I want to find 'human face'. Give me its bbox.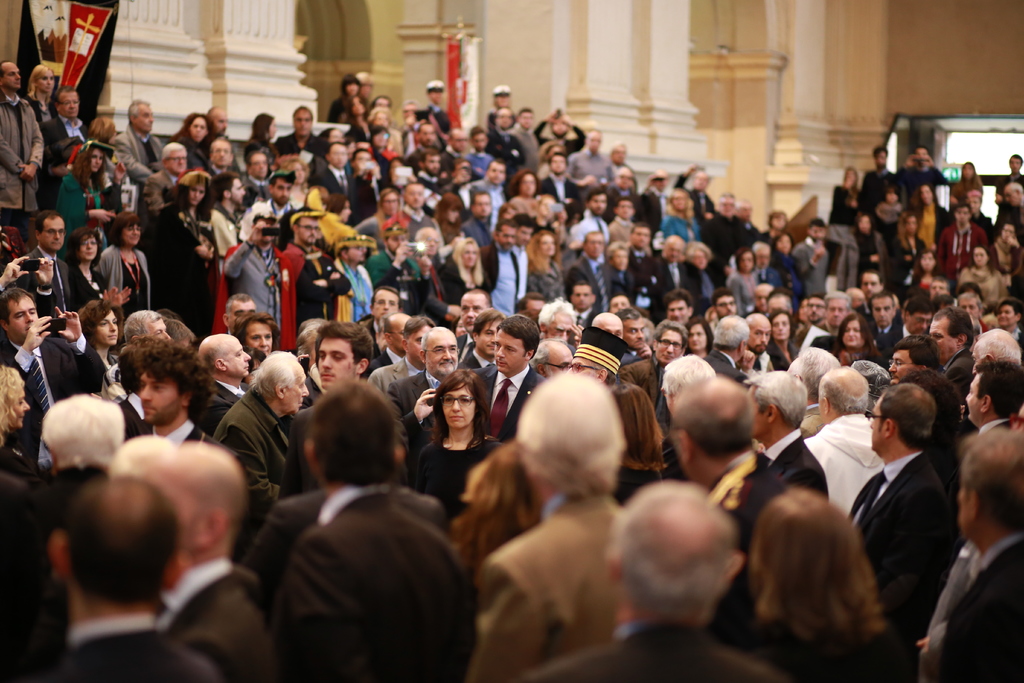
[x1=999, y1=308, x2=1016, y2=327].
